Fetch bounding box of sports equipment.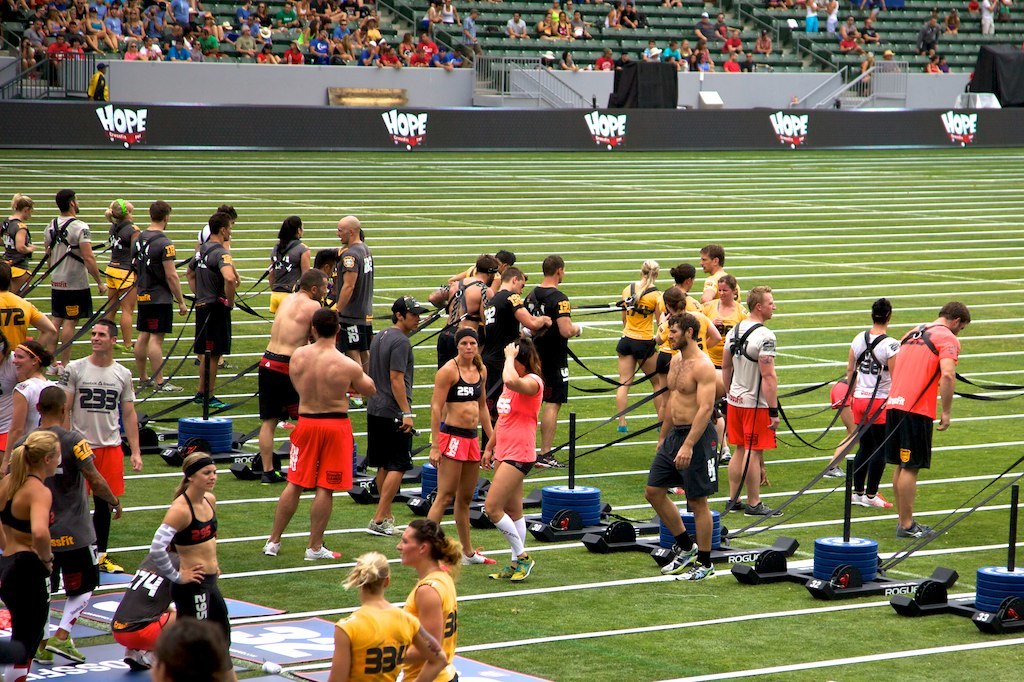
Bbox: detection(731, 455, 1023, 604).
